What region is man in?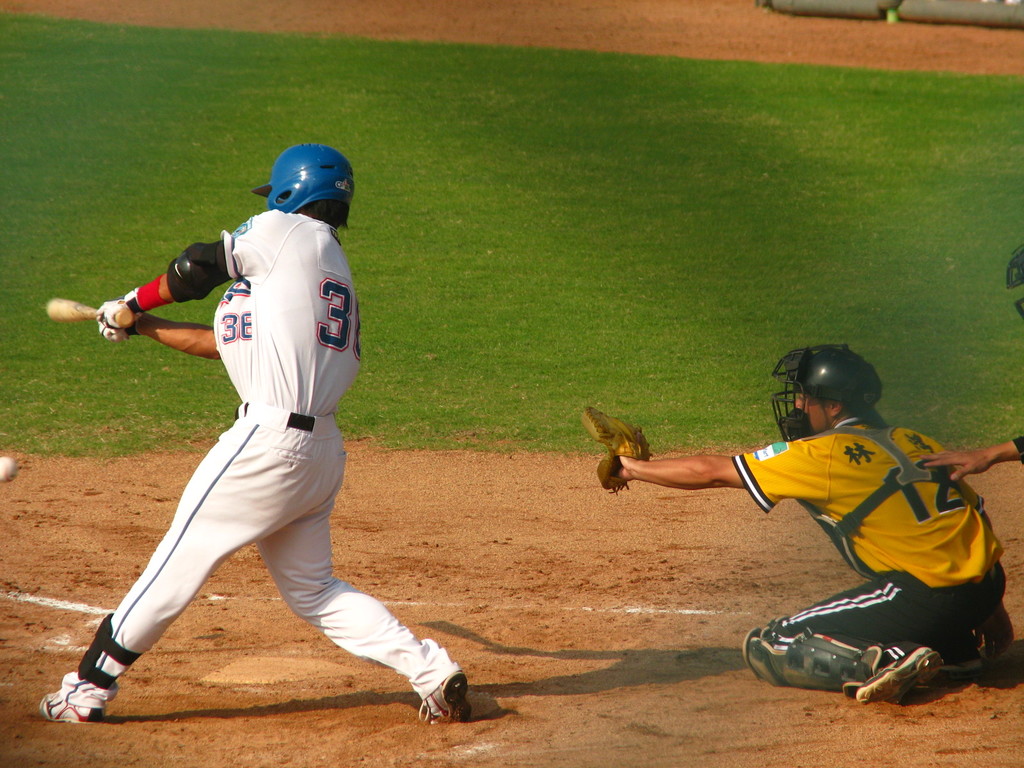
Rect(916, 250, 1023, 479).
